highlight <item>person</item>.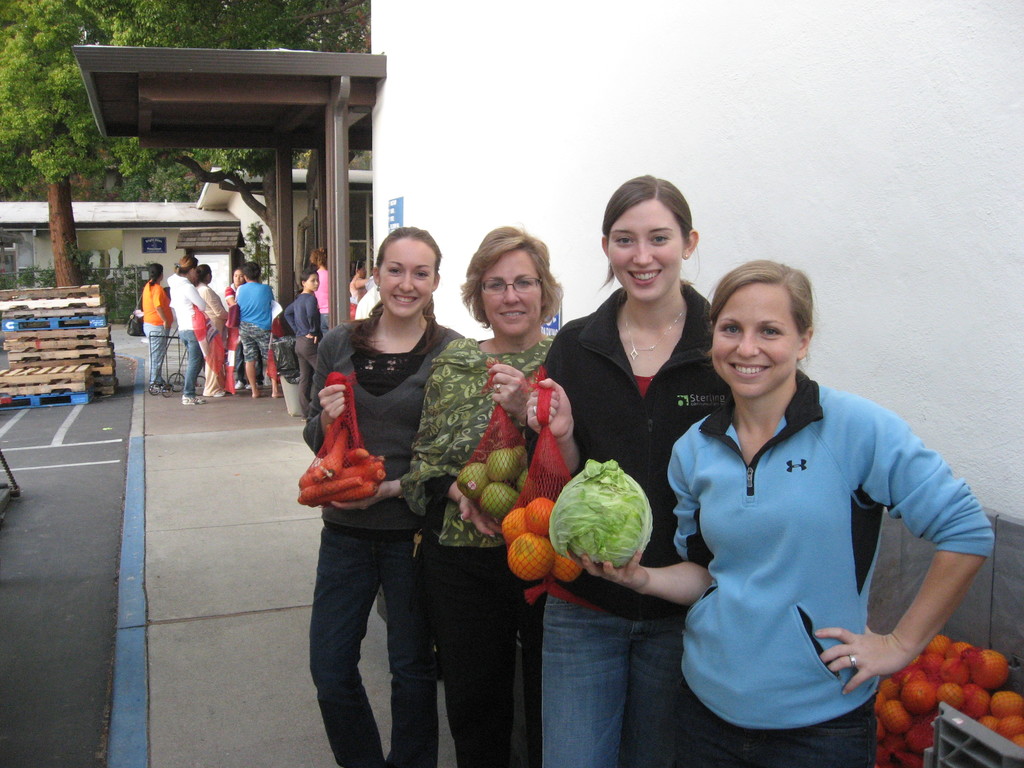
Highlighted region: <region>342, 258, 371, 308</region>.
